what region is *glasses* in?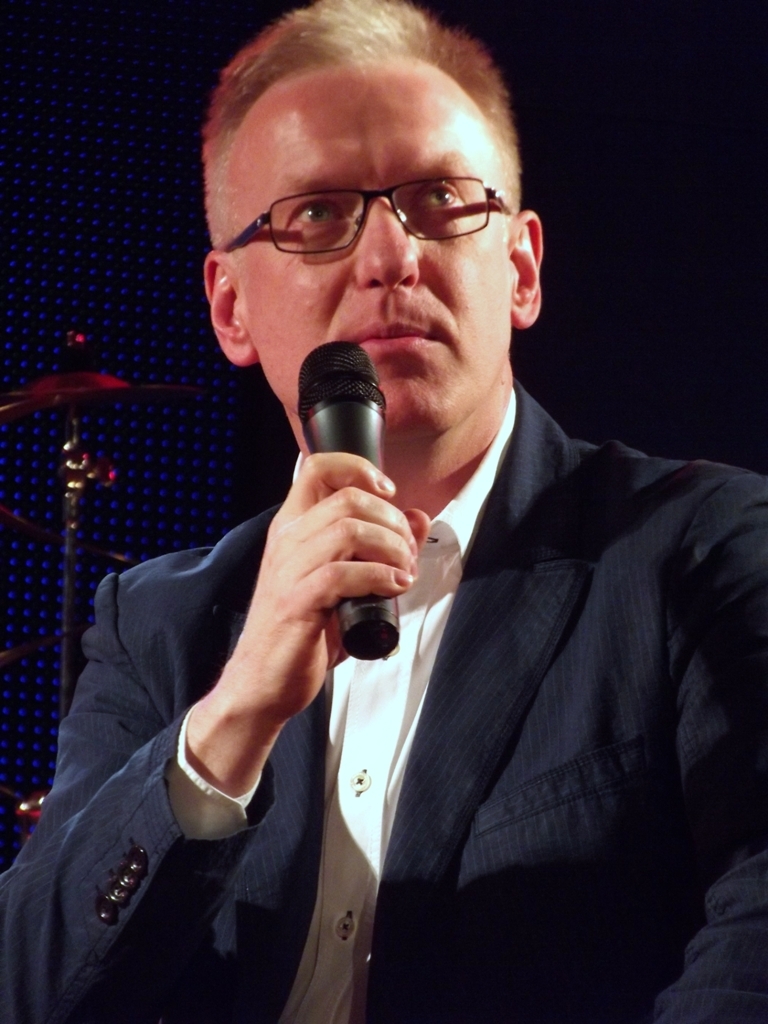
(x1=226, y1=154, x2=526, y2=246).
